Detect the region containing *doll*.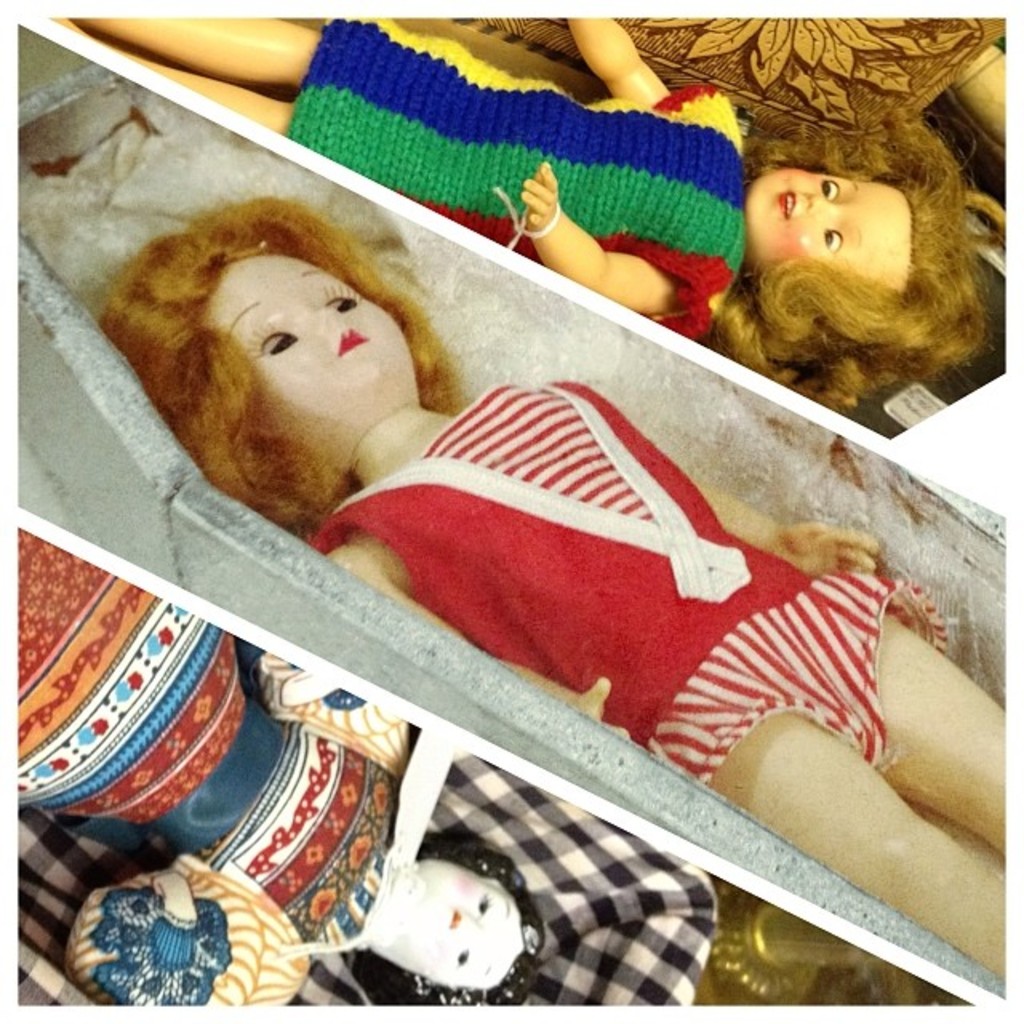
bbox=[11, 547, 536, 1019].
